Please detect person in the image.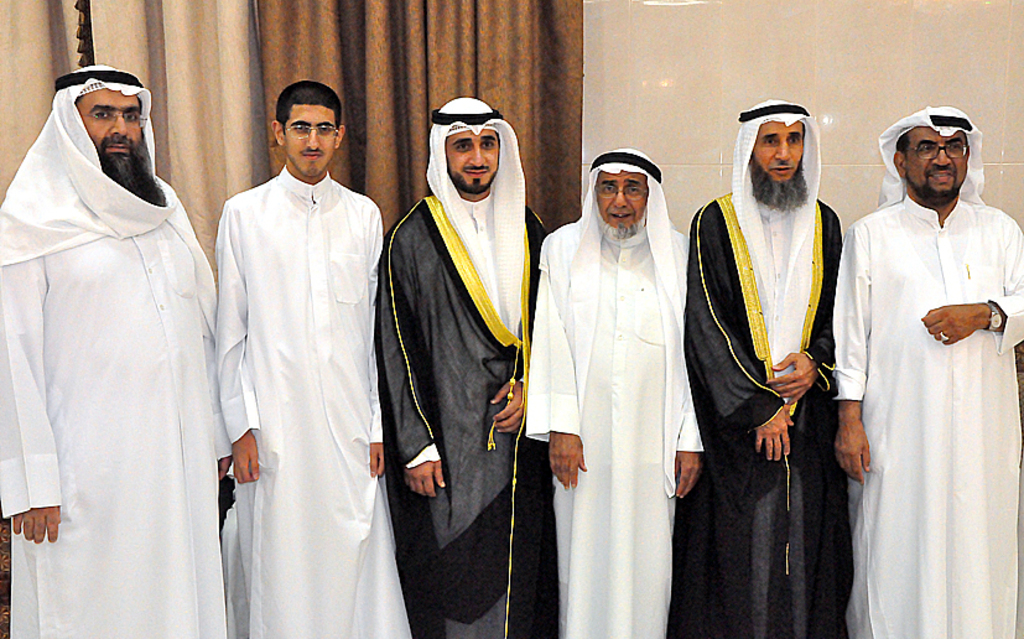
left=827, top=94, right=1012, bottom=613.
